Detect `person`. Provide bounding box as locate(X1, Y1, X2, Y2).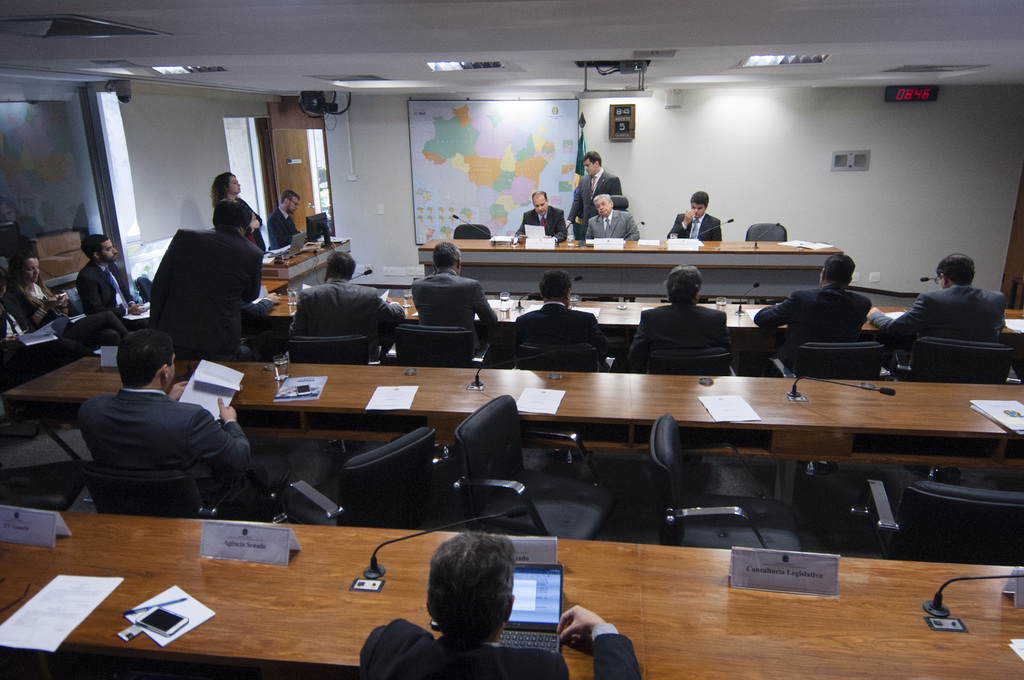
locate(148, 201, 264, 355).
